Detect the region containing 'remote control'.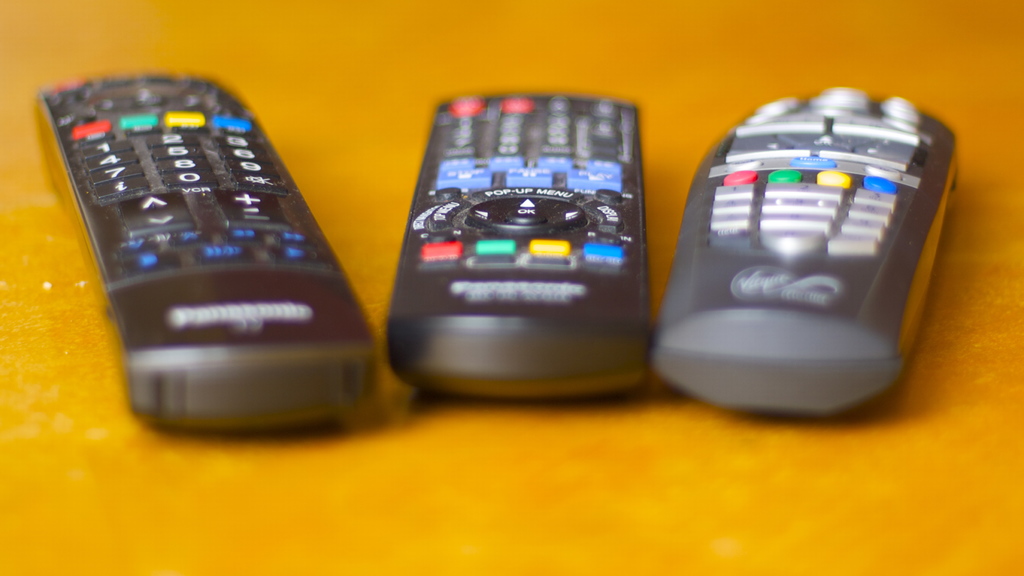
(x1=385, y1=89, x2=649, y2=403).
